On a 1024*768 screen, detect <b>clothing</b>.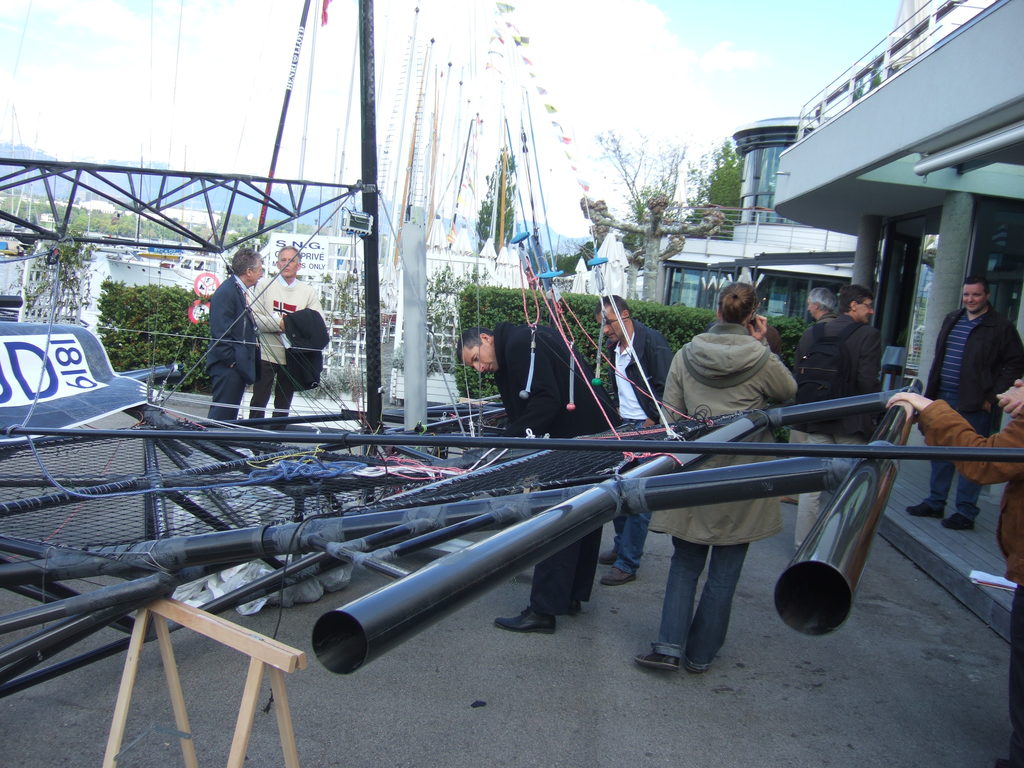
[x1=246, y1=269, x2=331, y2=426].
